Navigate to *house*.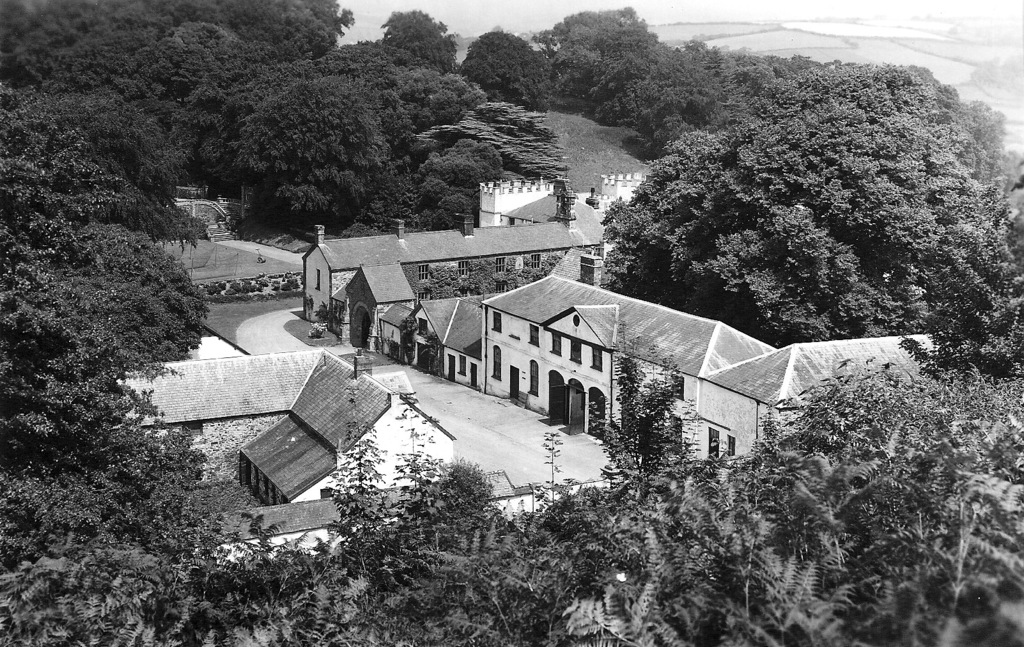
Navigation target: <box>694,316,950,482</box>.
